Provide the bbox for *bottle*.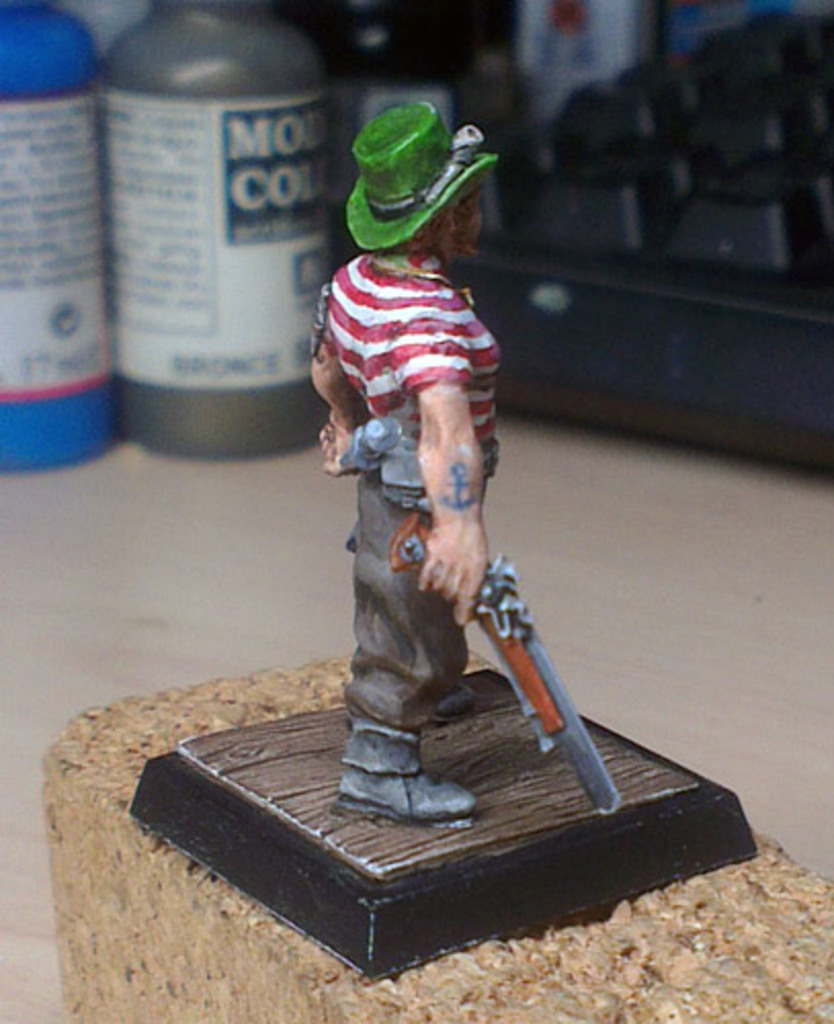
select_region(92, 0, 330, 469).
